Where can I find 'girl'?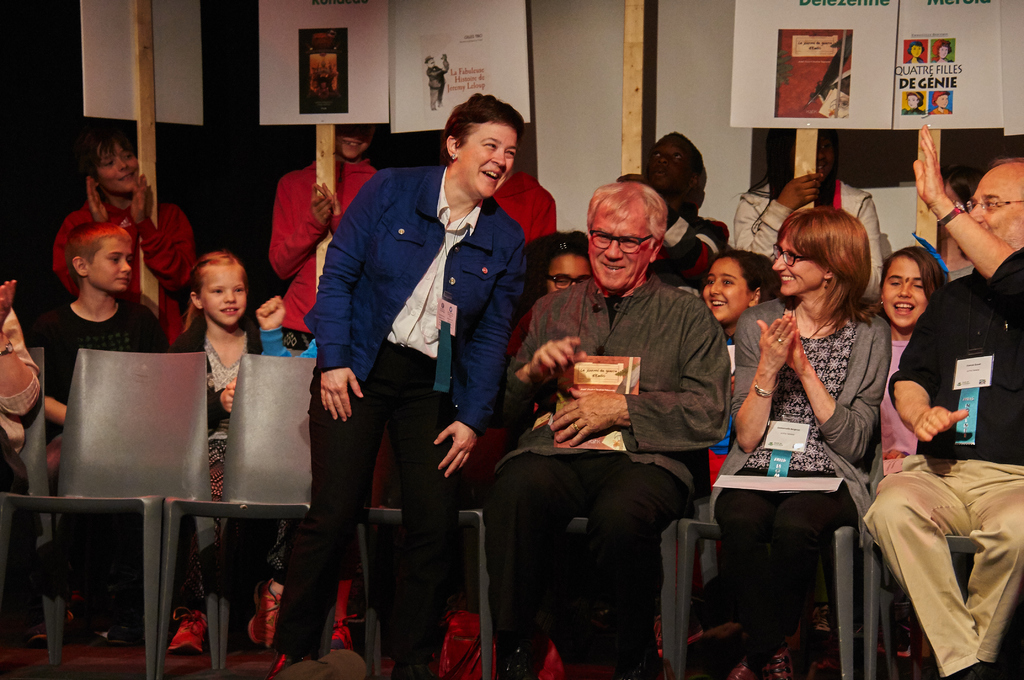
You can find it at box=[534, 232, 590, 296].
